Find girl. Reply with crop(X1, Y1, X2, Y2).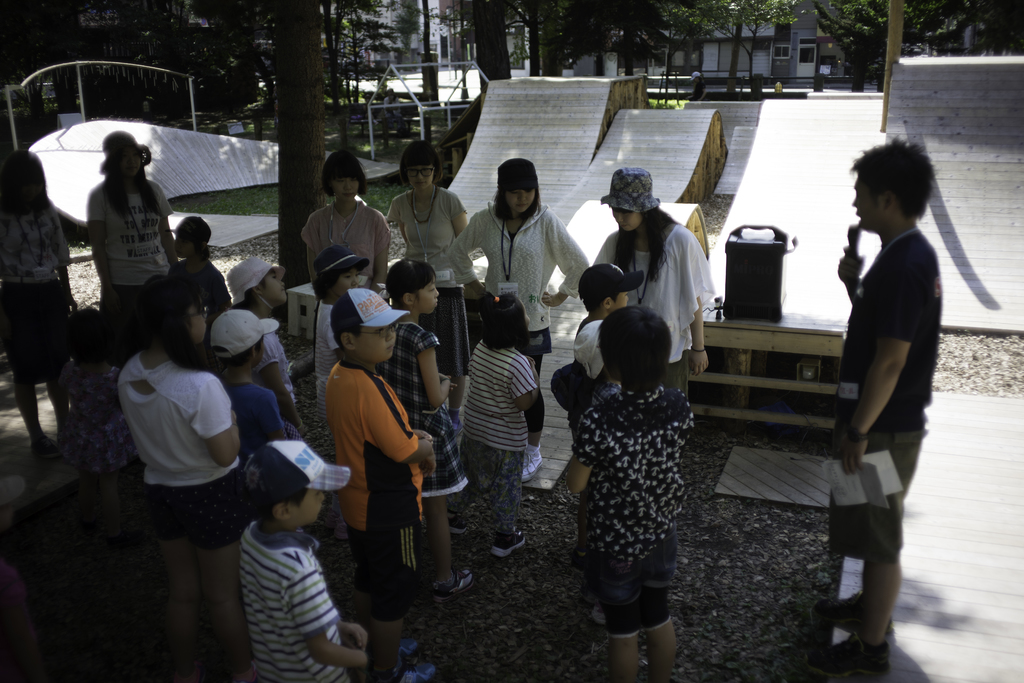
crop(301, 150, 388, 307).
